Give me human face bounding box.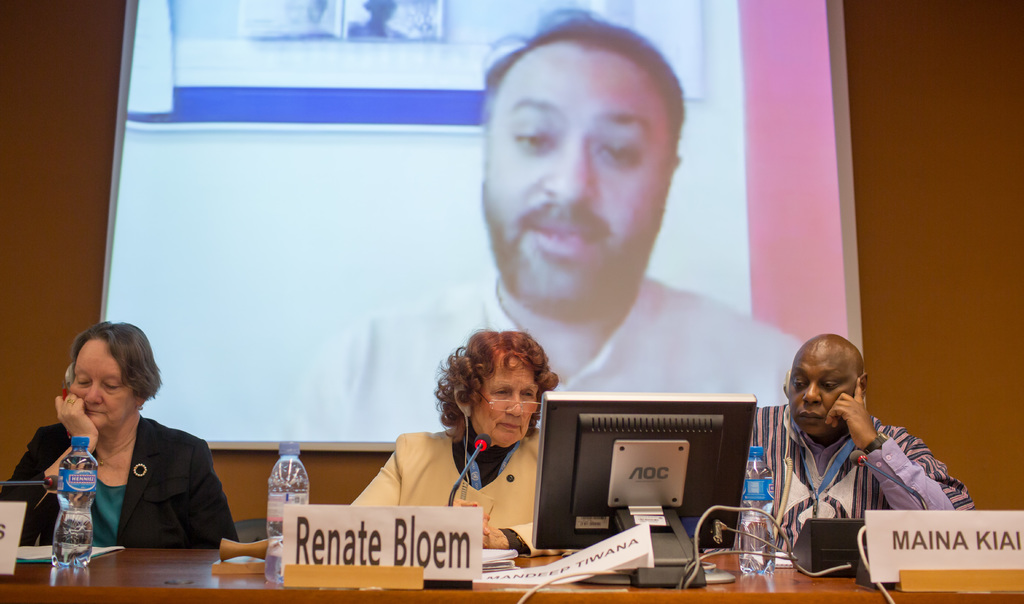
<box>471,366,540,444</box>.
